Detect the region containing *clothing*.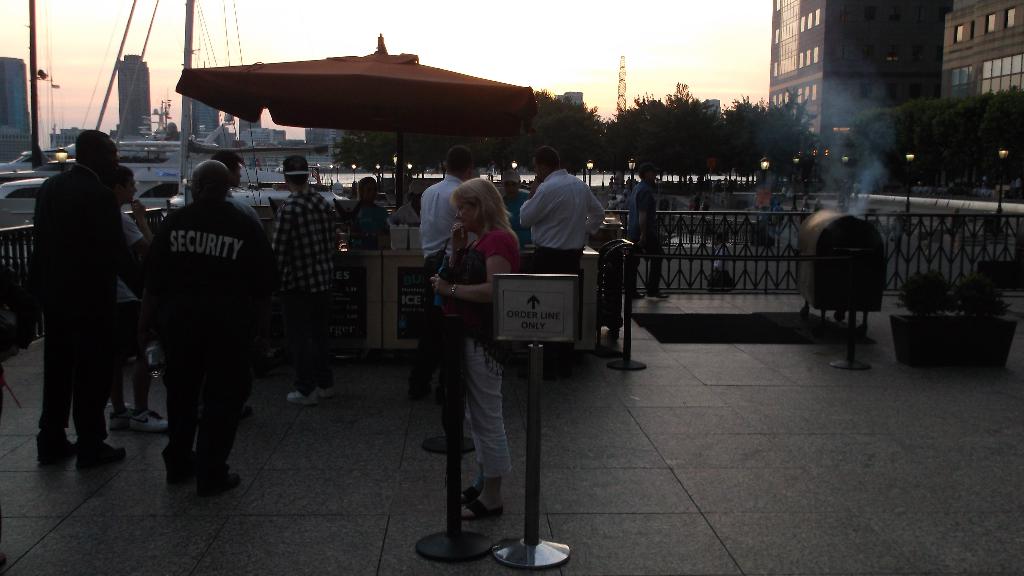
box(268, 189, 344, 396).
